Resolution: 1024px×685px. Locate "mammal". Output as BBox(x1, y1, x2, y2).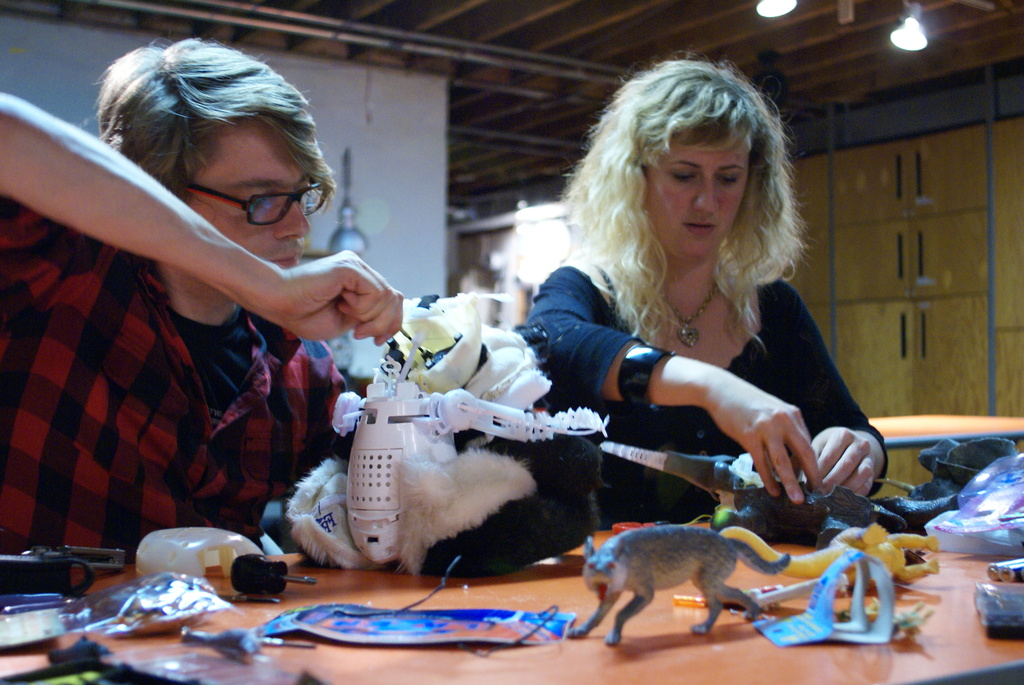
BBox(518, 52, 890, 499).
